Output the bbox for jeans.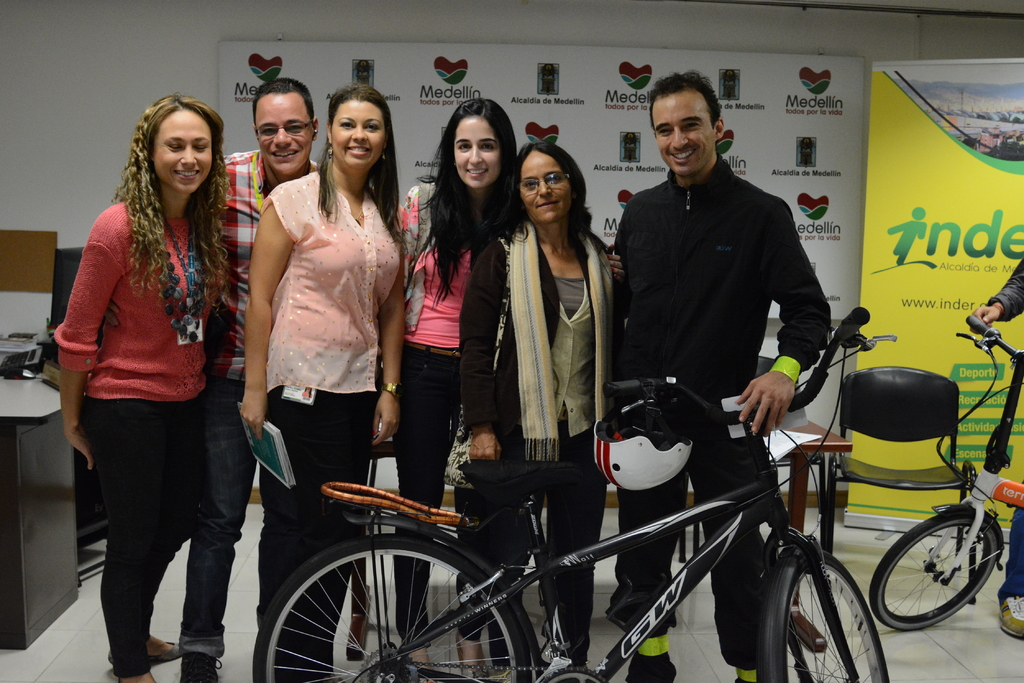
175:378:257:663.
